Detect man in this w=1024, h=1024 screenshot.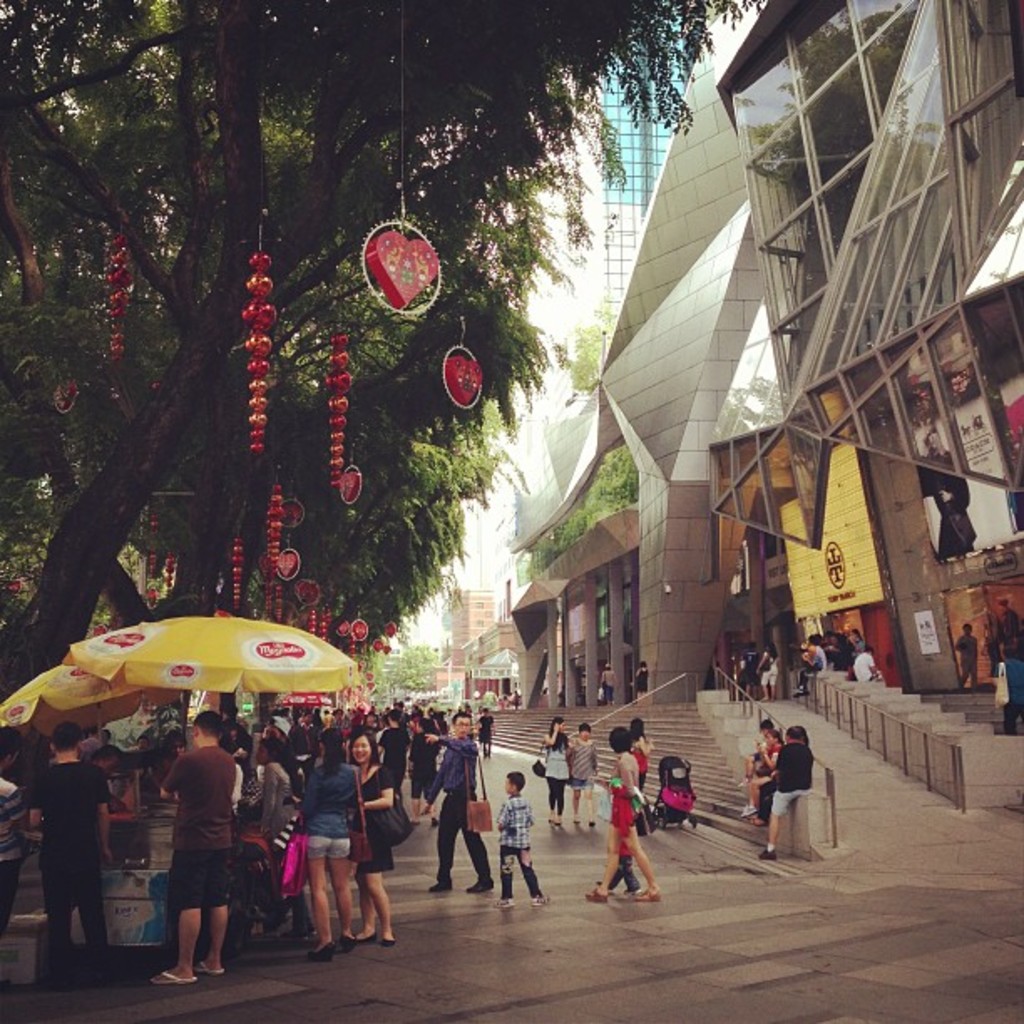
Detection: [27,724,110,997].
